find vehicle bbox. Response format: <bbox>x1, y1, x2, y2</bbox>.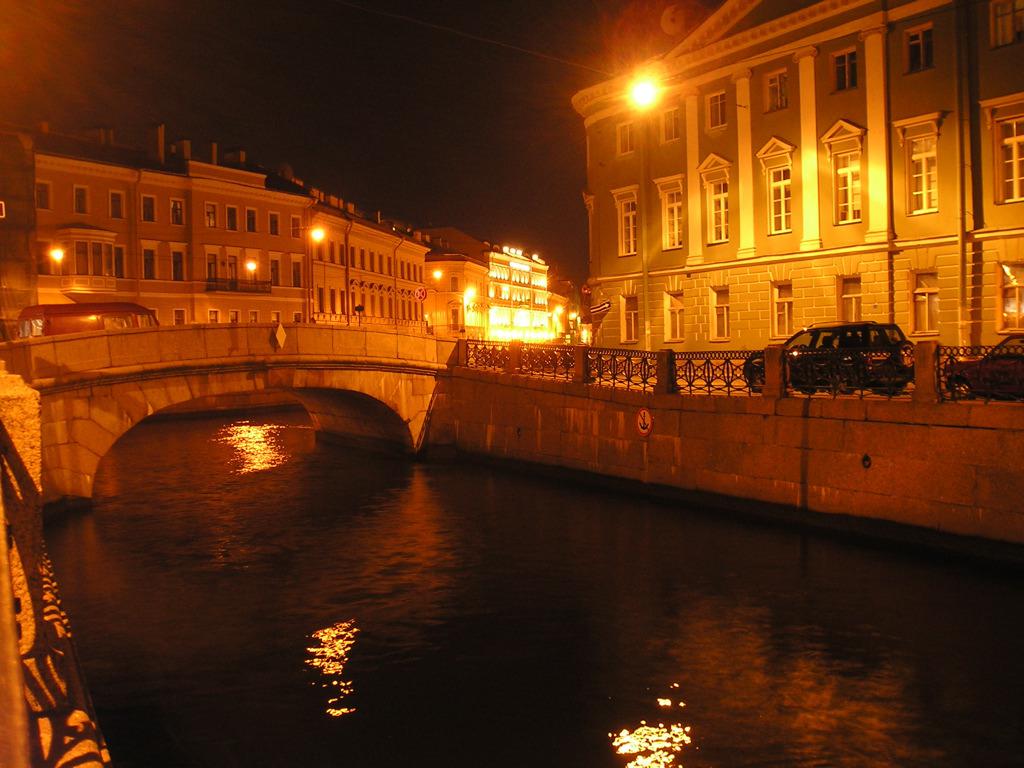
<bbox>16, 297, 164, 338</bbox>.
